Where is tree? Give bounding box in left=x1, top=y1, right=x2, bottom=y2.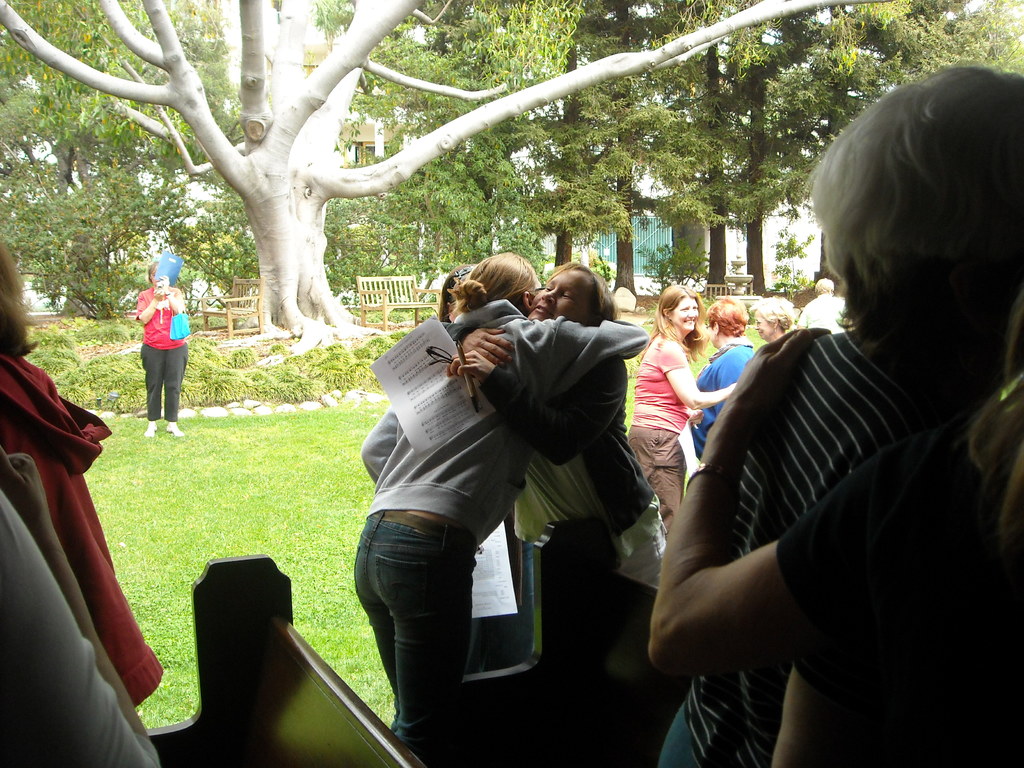
left=339, top=0, right=566, bottom=348.
